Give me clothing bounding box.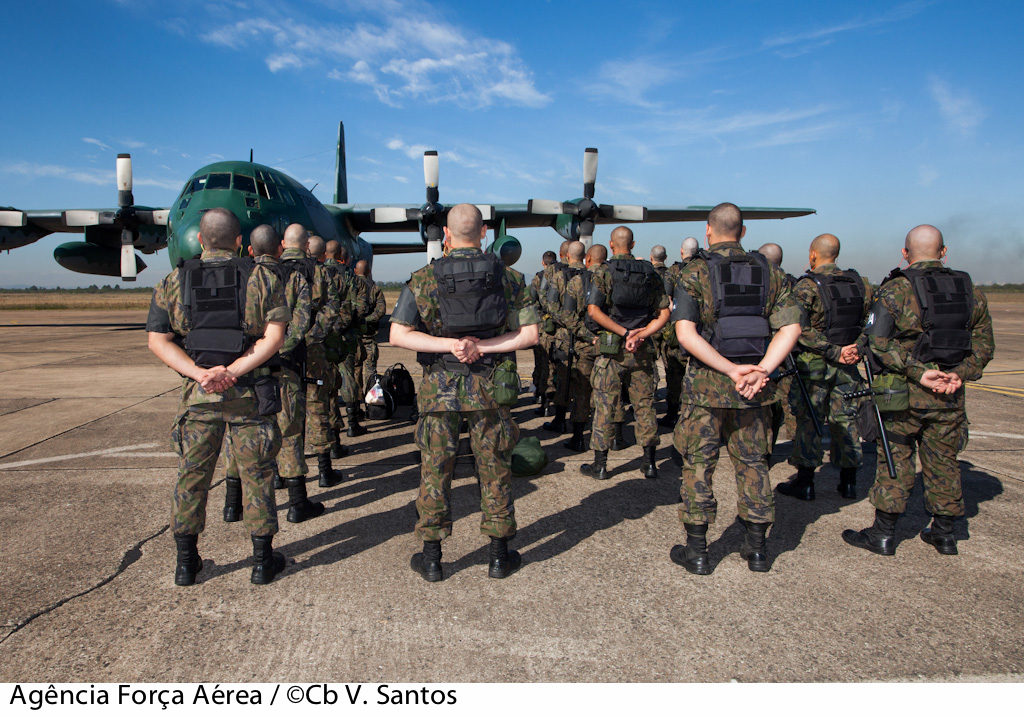
bbox(517, 265, 656, 442).
